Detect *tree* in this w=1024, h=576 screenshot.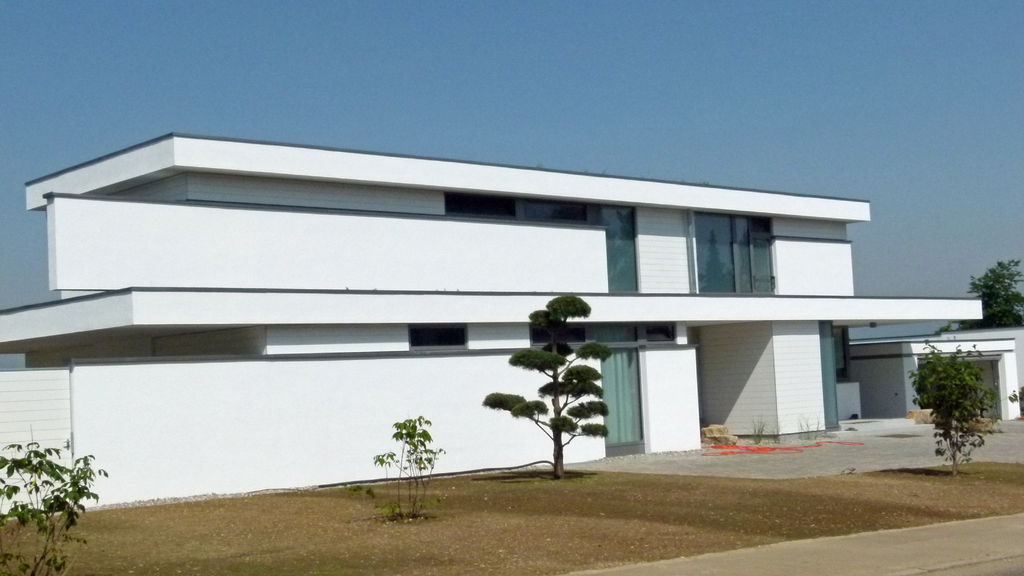
Detection: <bbox>480, 294, 615, 477</bbox>.
